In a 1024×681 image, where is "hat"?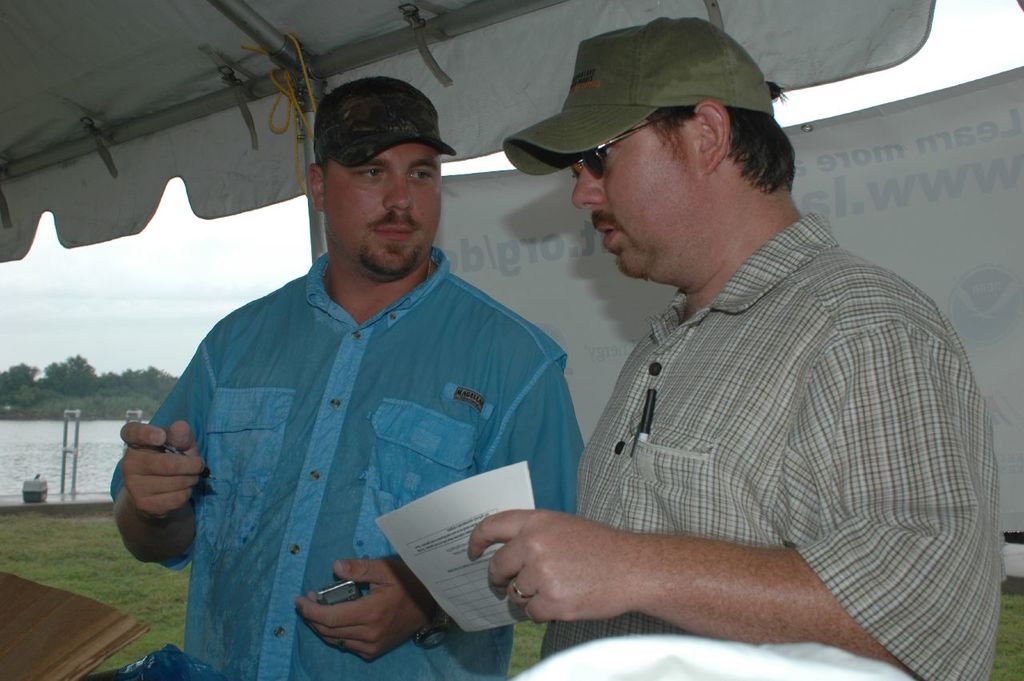
<bbox>503, 17, 774, 176</bbox>.
